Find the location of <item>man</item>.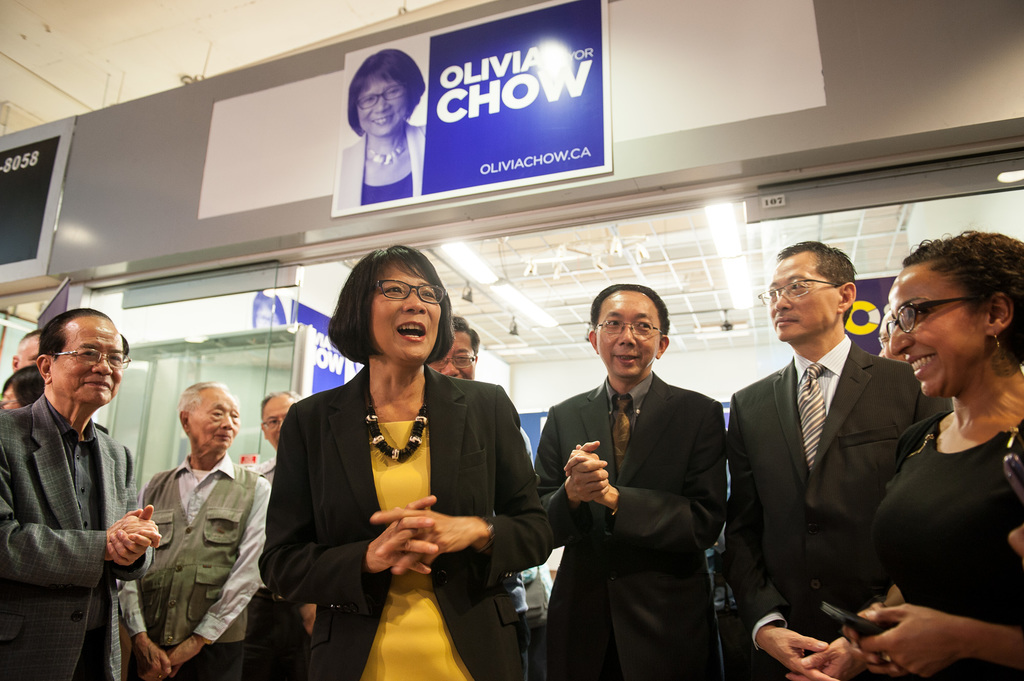
Location: [431, 318, 549, 679].
